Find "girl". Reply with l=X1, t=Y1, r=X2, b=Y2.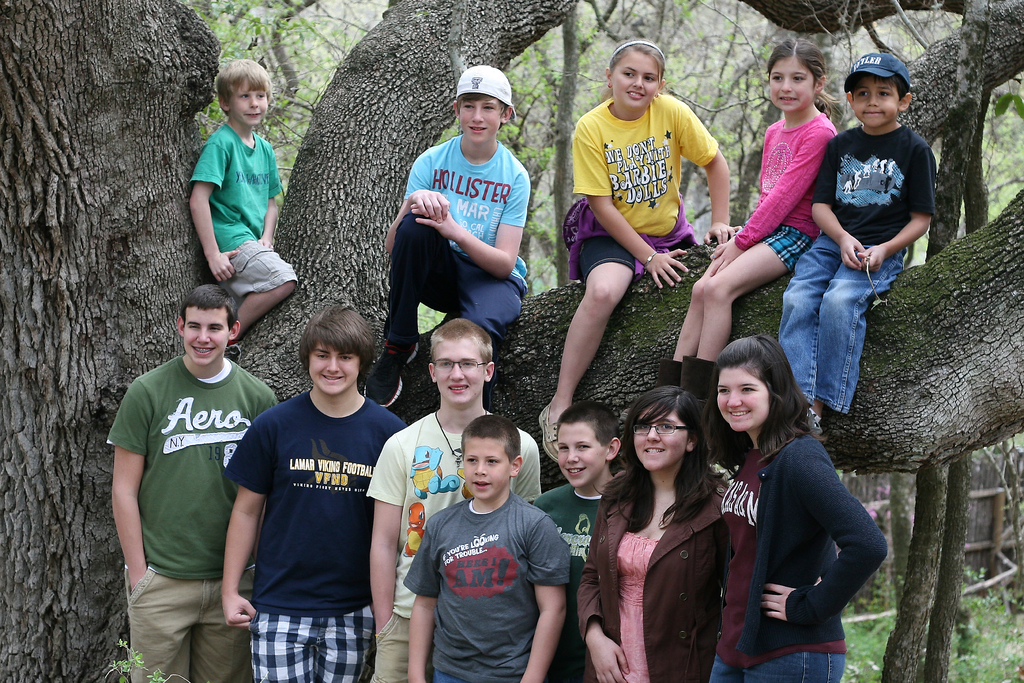
l=582, t=381, r=733, b=682.
